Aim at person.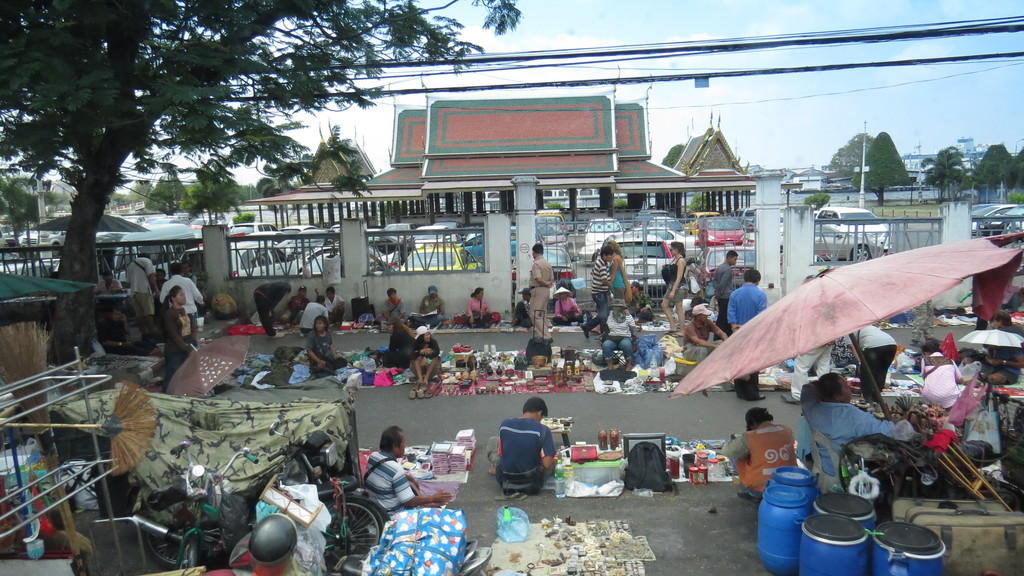
Aimed at pyautogui.locateOnScreen(977, 314, 1023, 383).
